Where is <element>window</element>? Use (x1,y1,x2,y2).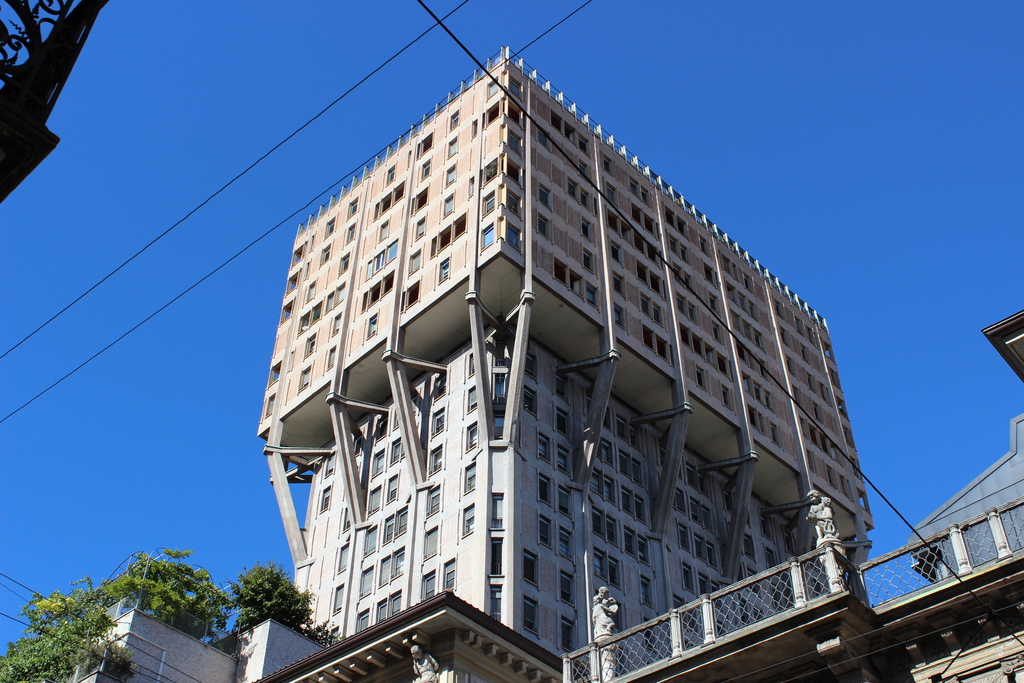
(412,185,432,216).
